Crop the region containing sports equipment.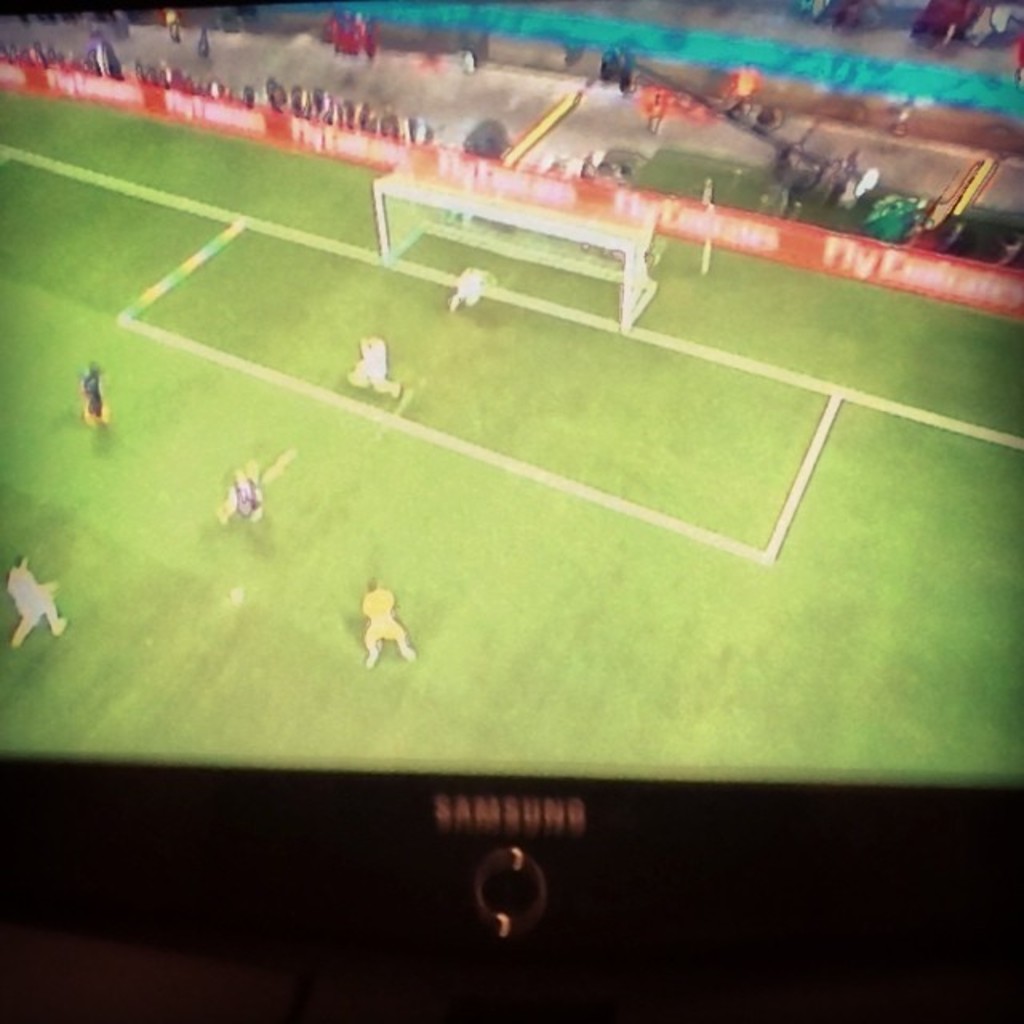
Crop region: box(371, 174, 661, 323).
